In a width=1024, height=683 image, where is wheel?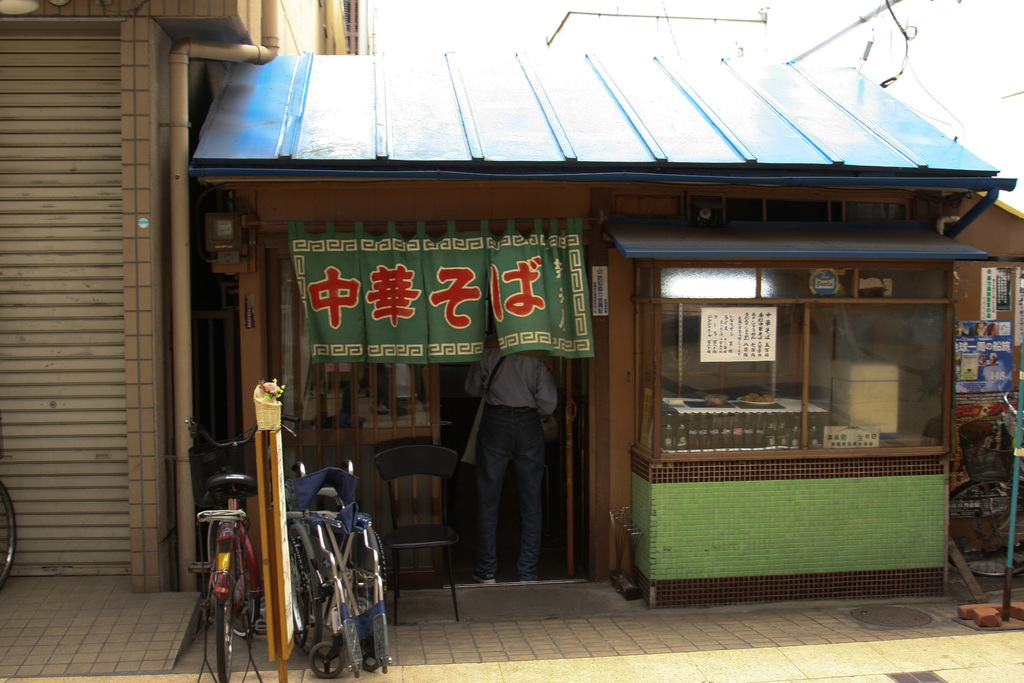
947/478/1023/577.
